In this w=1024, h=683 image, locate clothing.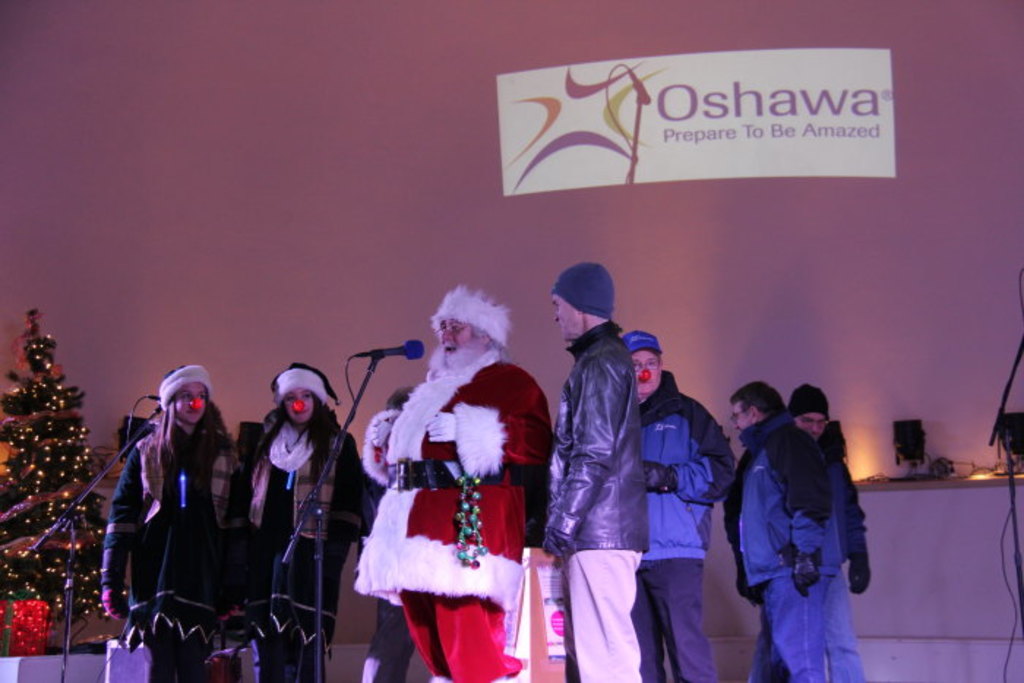
Bounding box: left=632, top=369, right=731, bottom=682.
